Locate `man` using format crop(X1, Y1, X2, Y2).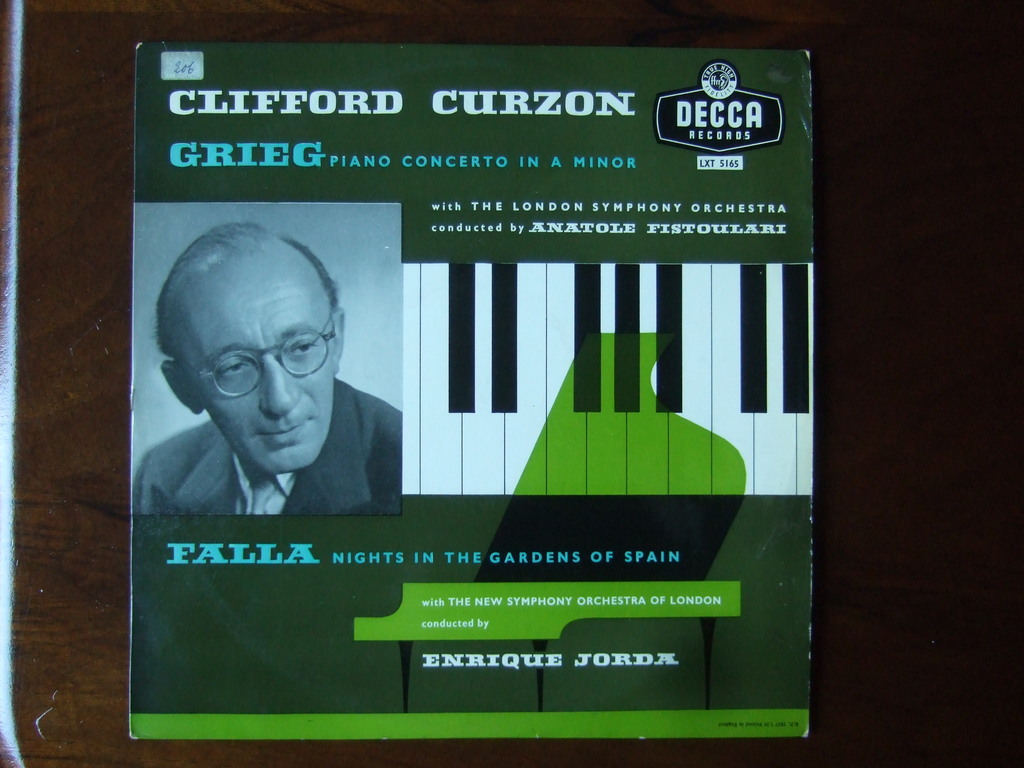
crop(127, 221, 418, 556).
